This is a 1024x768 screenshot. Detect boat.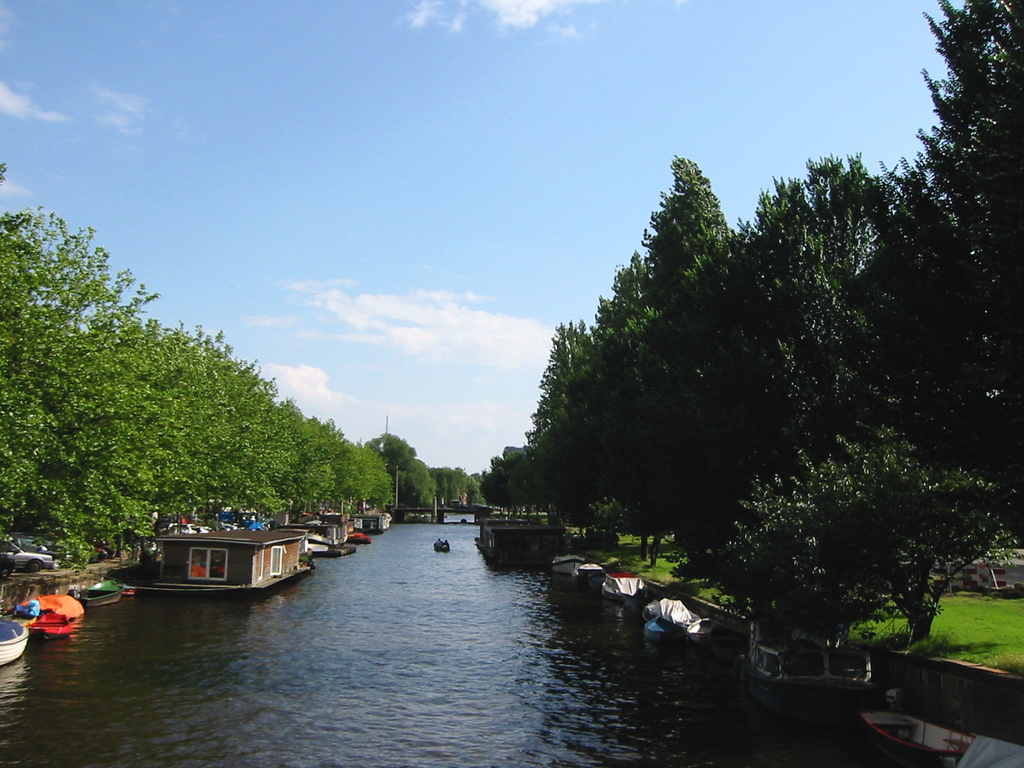
{"left": 860, "top": 705, "right": 1023, "bottom": 767}.
